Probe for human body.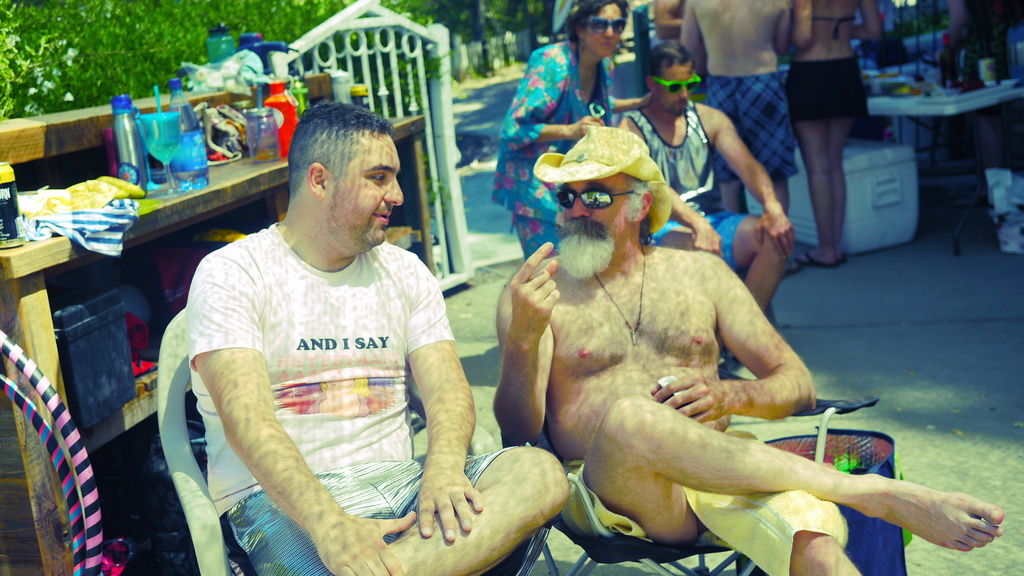
Probe result: left=614, top=97, right=794, bottom=314.
